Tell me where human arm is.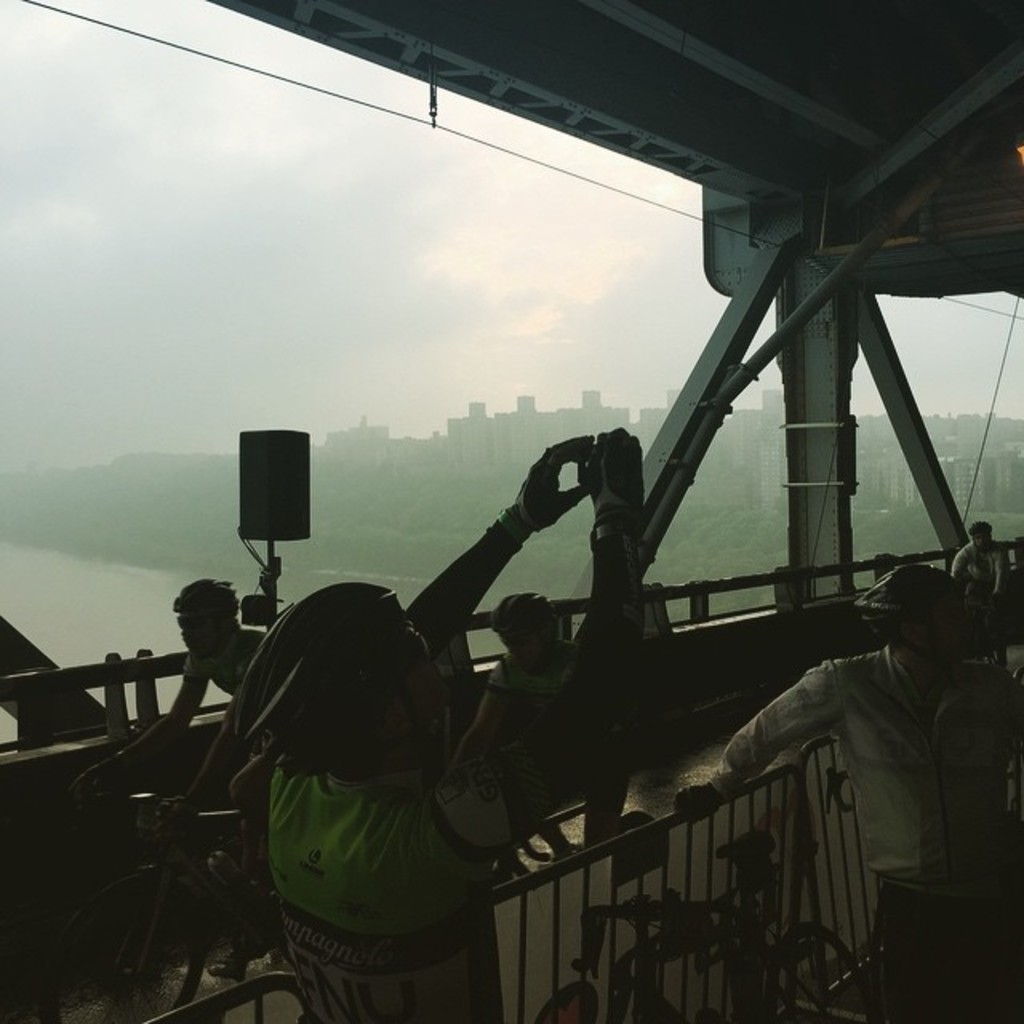
human arm is at rect(986, 547, 1011, 603).
